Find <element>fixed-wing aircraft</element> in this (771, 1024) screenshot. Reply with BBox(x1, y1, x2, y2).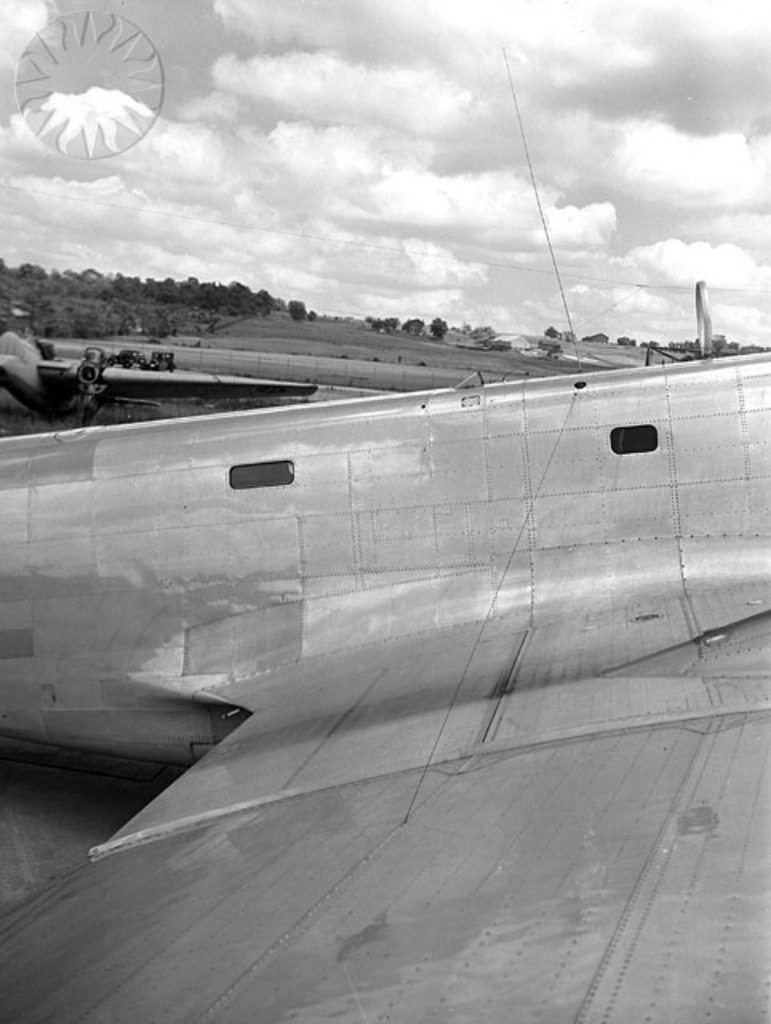
BBox(3, 334, 769, 1022).
